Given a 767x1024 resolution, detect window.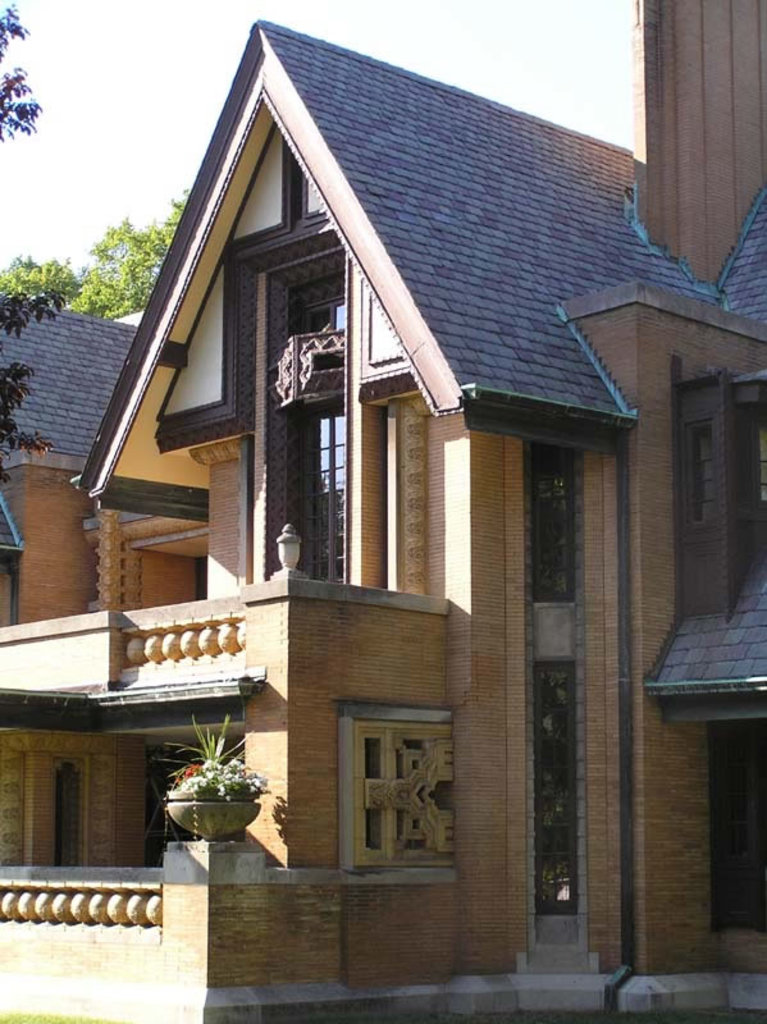
region(525, 662, 580, 916).
